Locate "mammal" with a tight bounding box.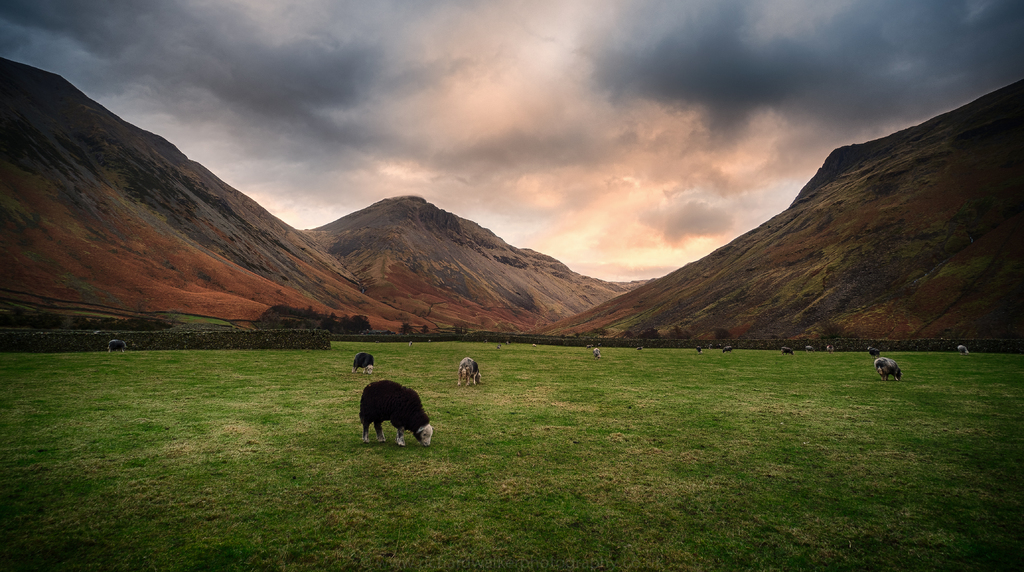
bbox=[719, 345, 732, 352].
